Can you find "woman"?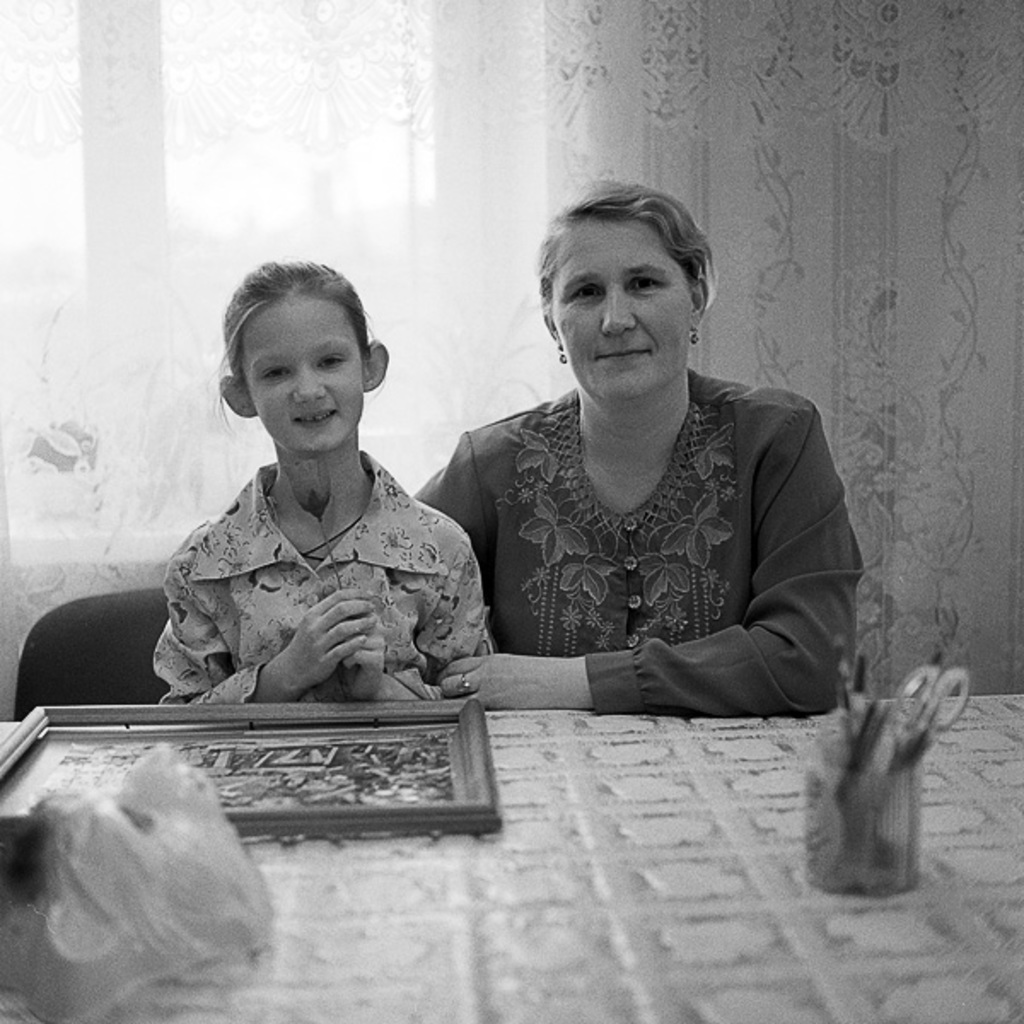
Yes, bounding box: 422,166,855,778.
